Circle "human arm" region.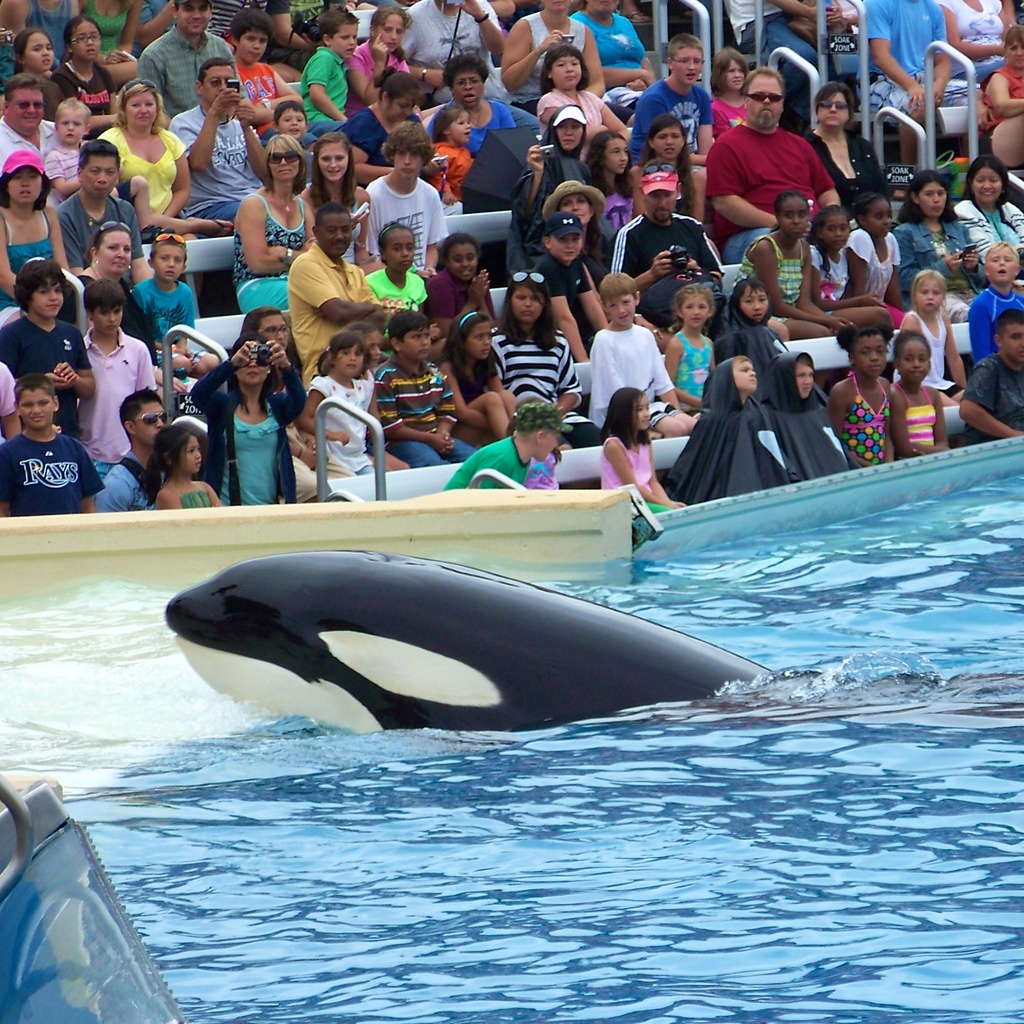
Region: {"x1": 54, "y1": 326, "x2": 95, "y2": 405}.
